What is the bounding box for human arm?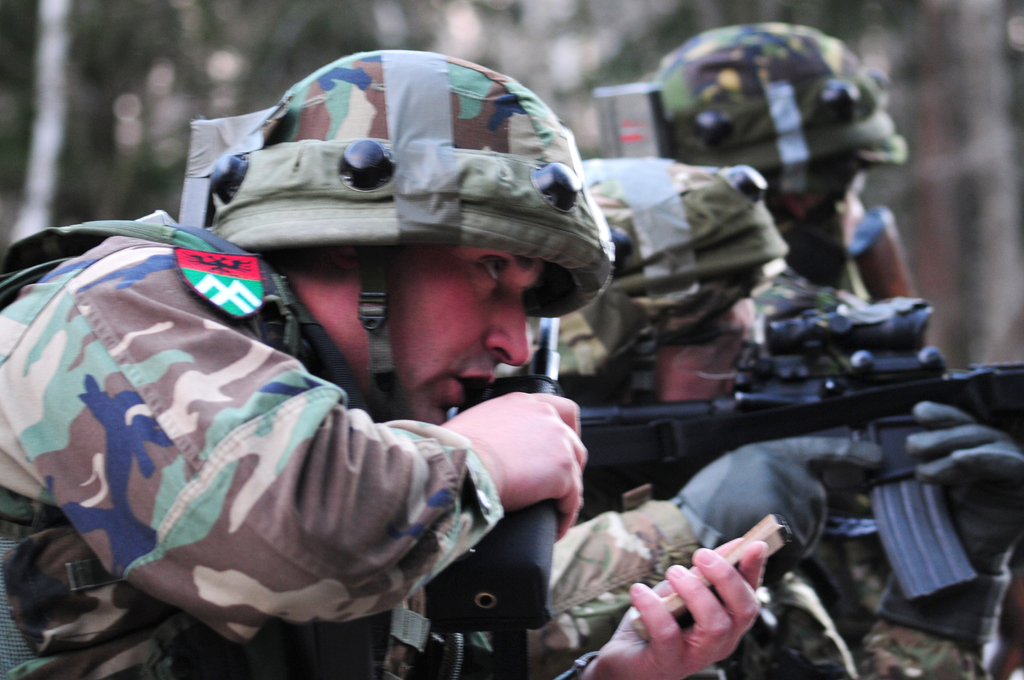
(554,533,787,679).
